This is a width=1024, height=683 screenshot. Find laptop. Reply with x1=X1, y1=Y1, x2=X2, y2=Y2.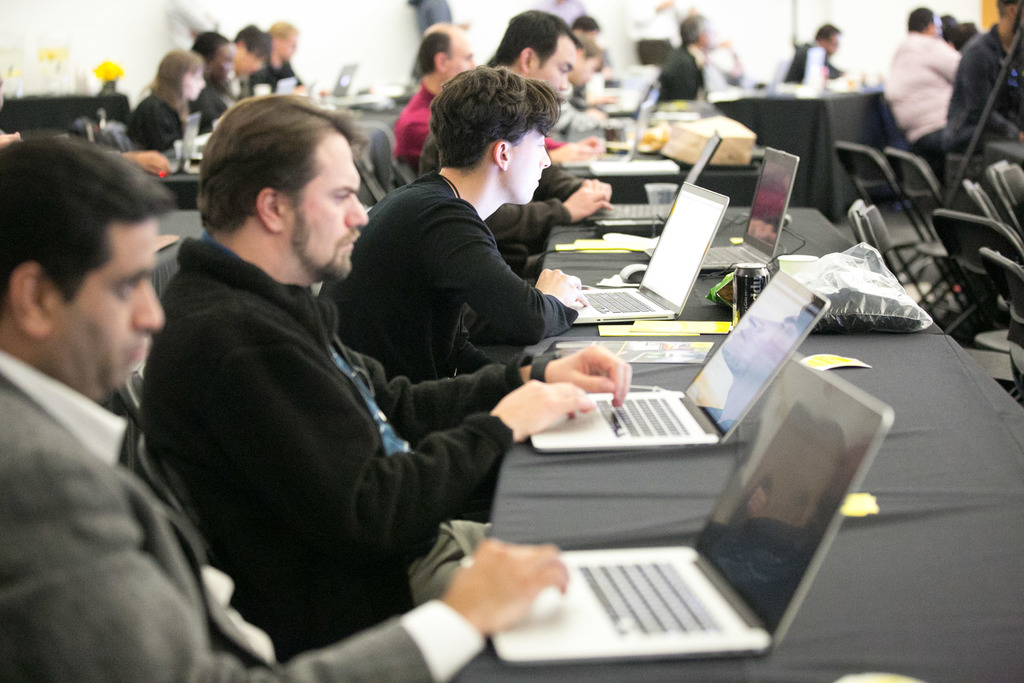
x1=274, y1=74, x2=296, y2=94.
